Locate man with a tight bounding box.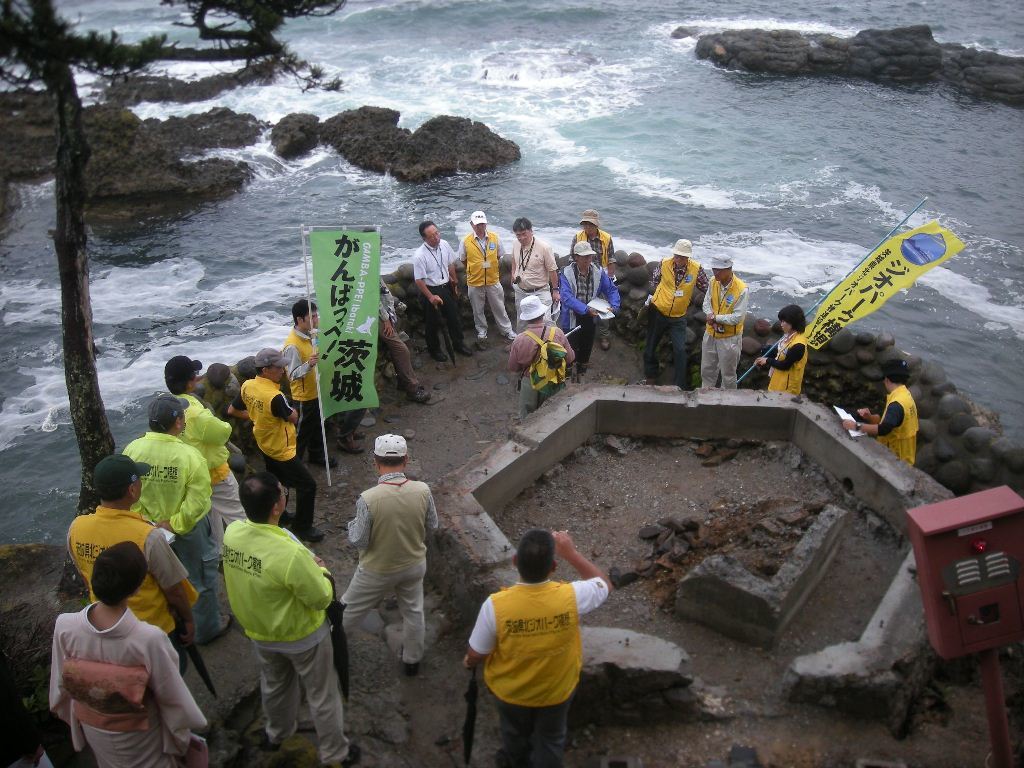
l=505, t=212, r=561, b=334.
